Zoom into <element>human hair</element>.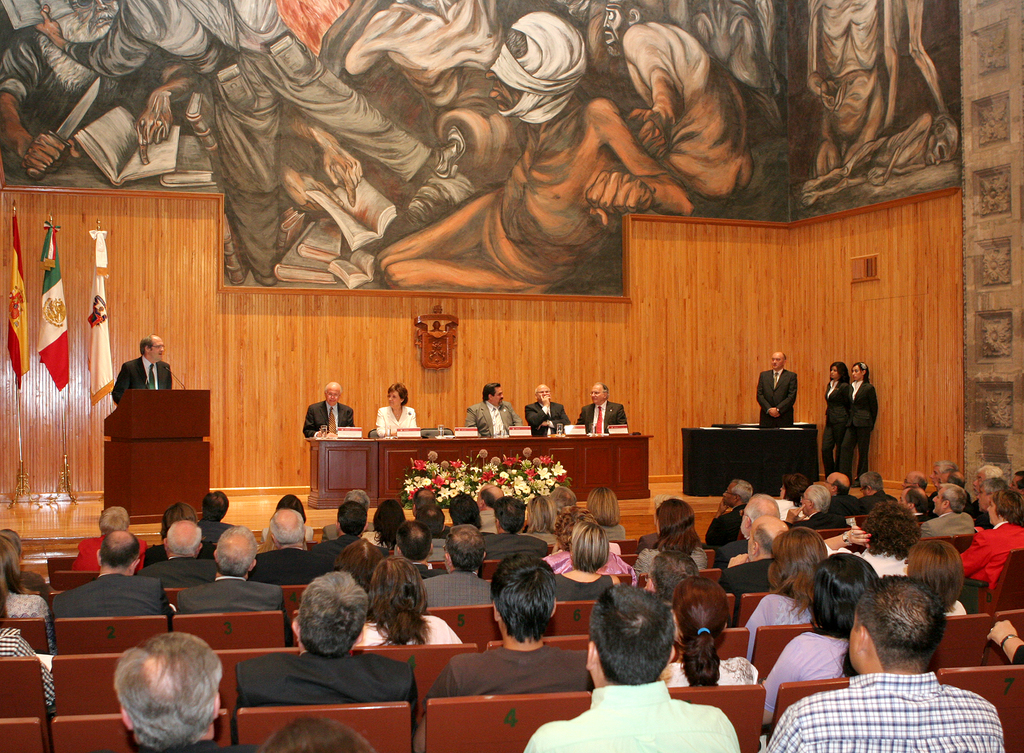
Zoom target: select_region(0, 534, 41, 620).
